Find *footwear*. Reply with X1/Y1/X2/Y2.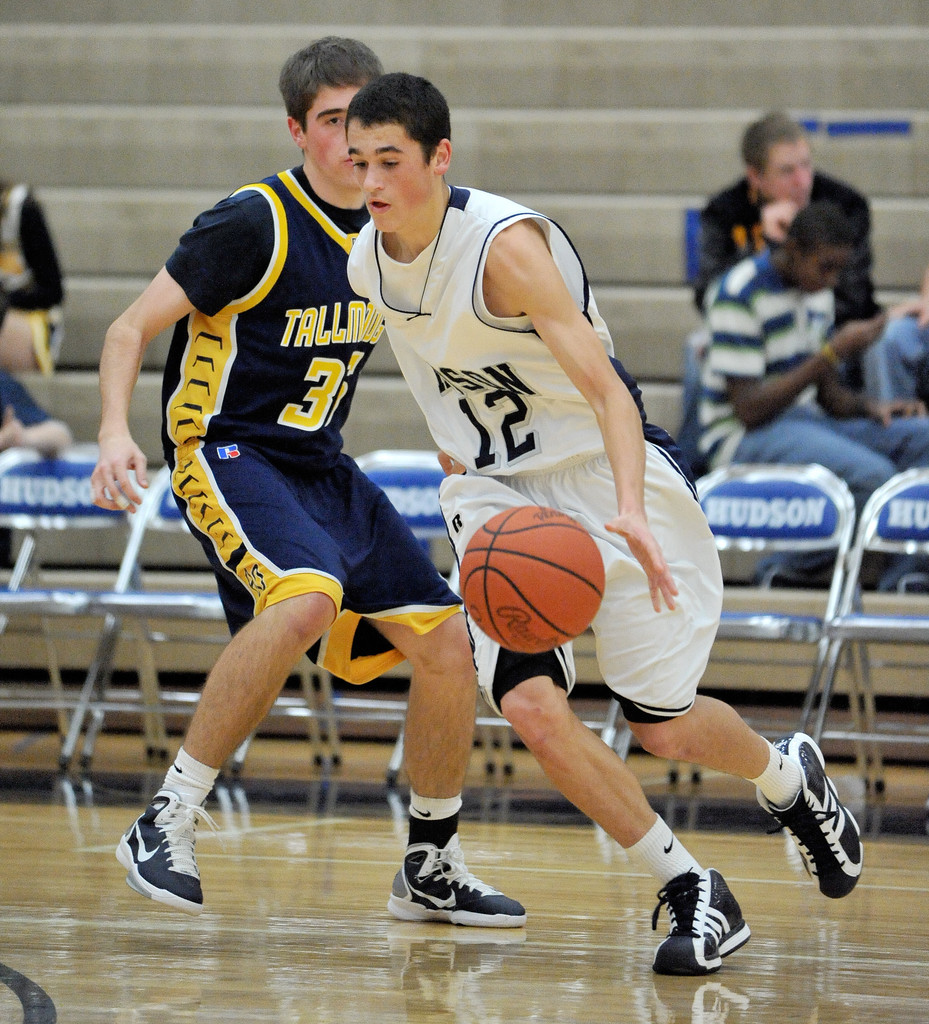
403/849/524/933.
